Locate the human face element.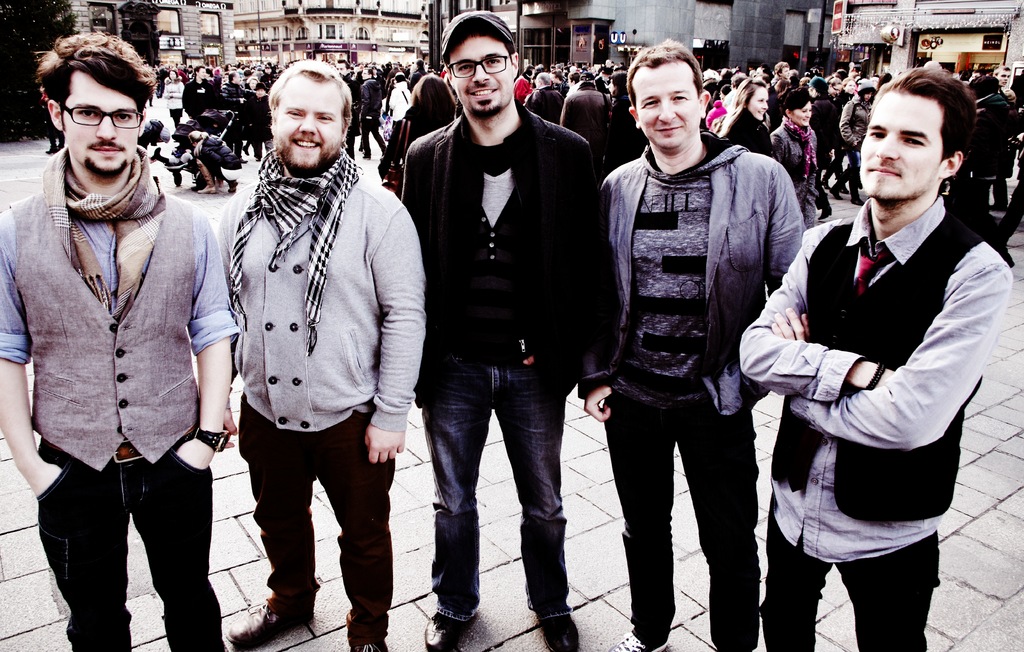
Element bbox: (x1=269, y1=79, x2=349, y2=176).
